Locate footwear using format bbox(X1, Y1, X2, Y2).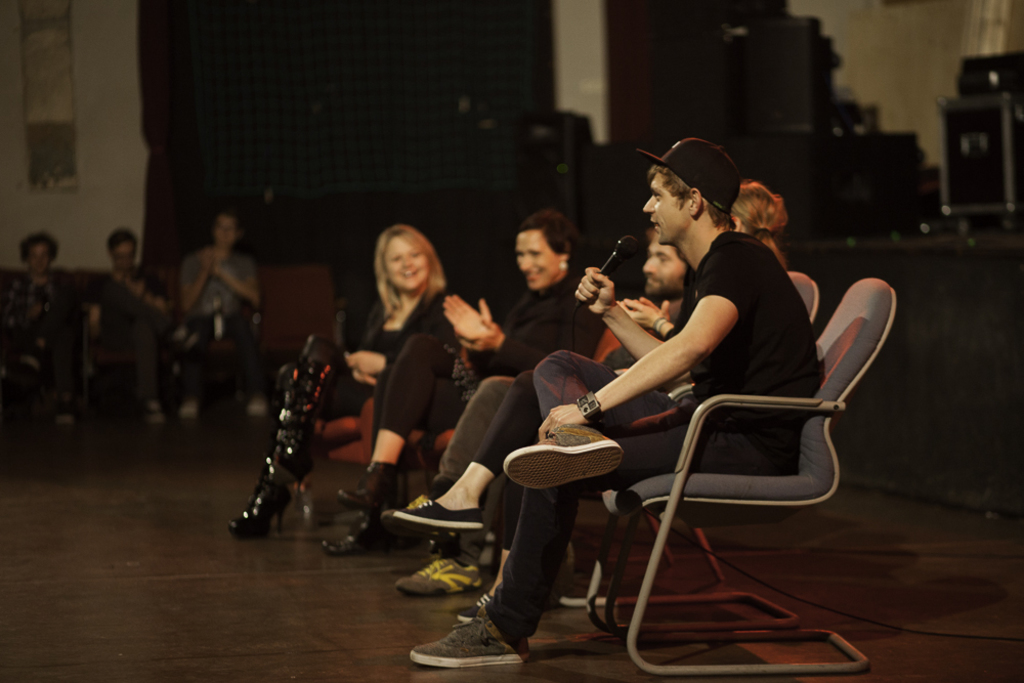
bbox(391, 553, 487, 591).
